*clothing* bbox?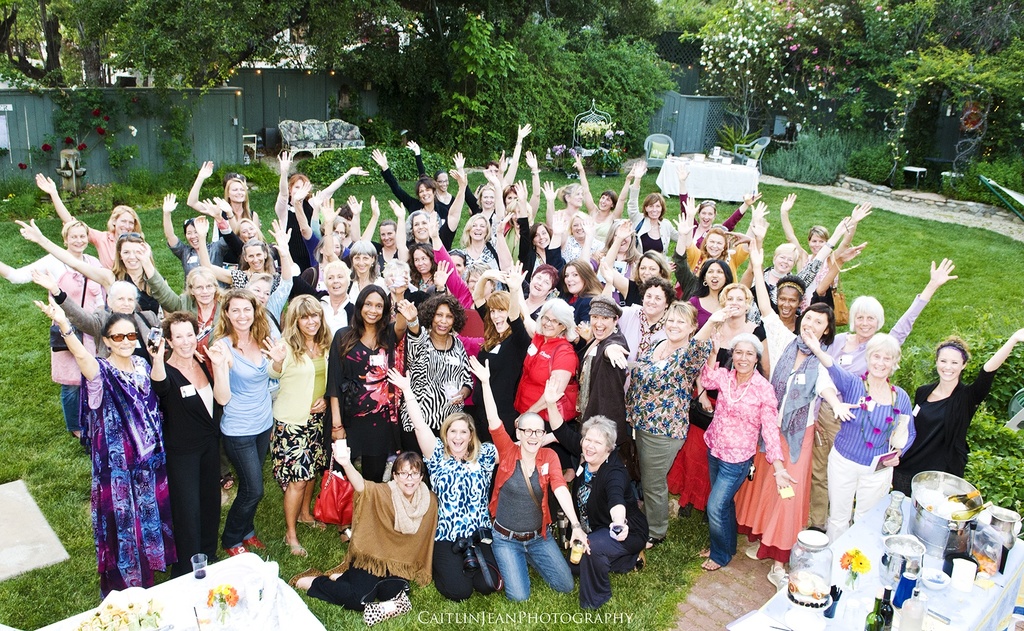
824 372 915 465
